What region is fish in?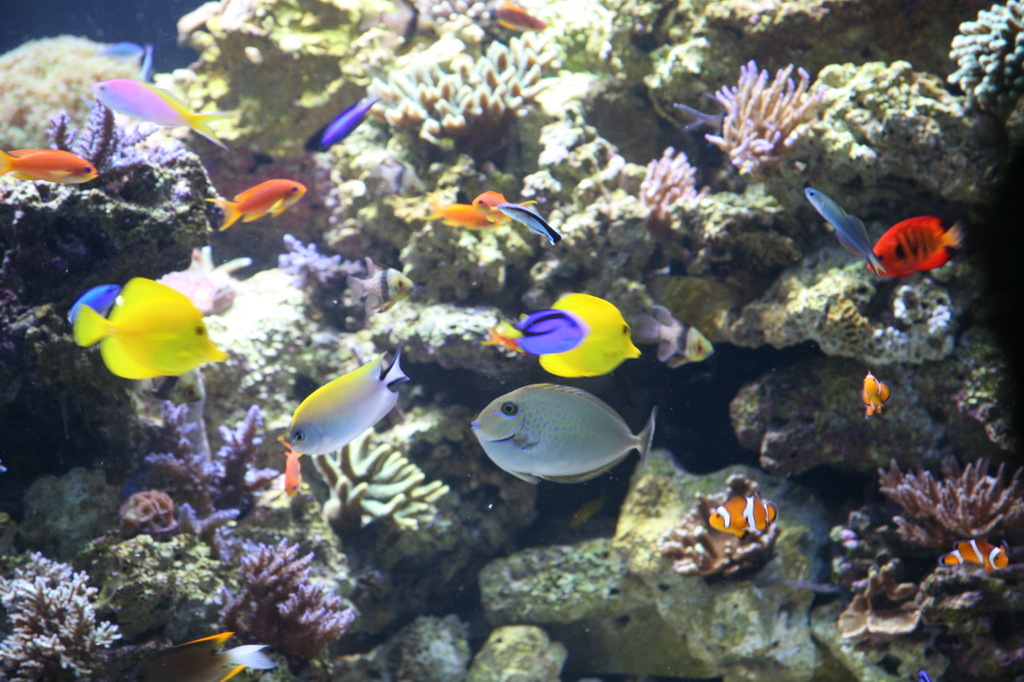
[650, 309, 718, 366].
